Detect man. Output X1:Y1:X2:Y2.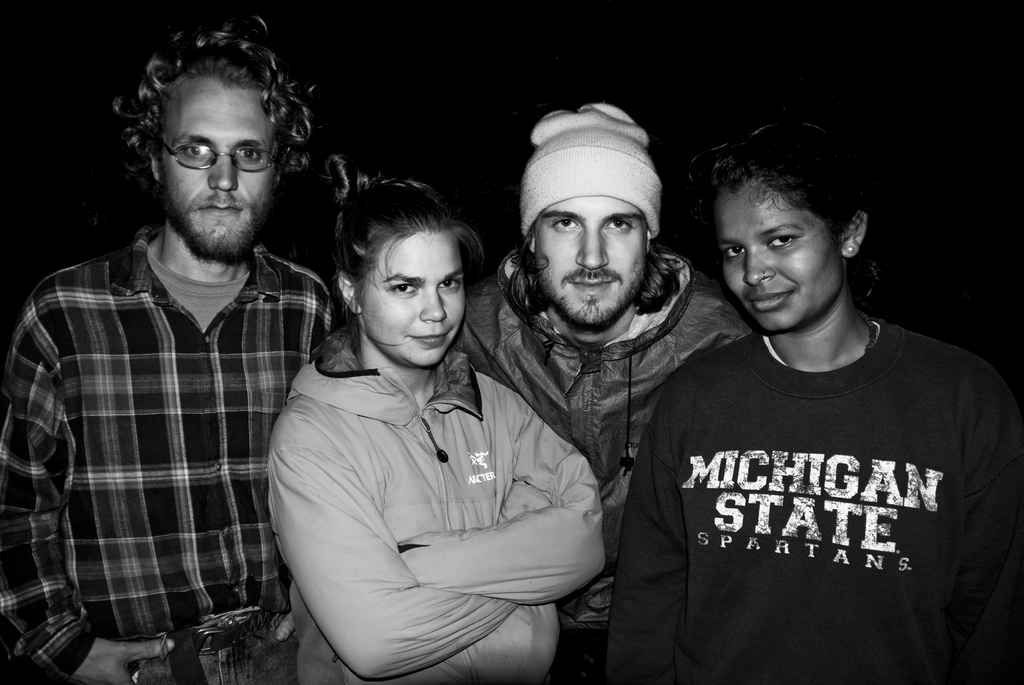
456:99:754:684.
